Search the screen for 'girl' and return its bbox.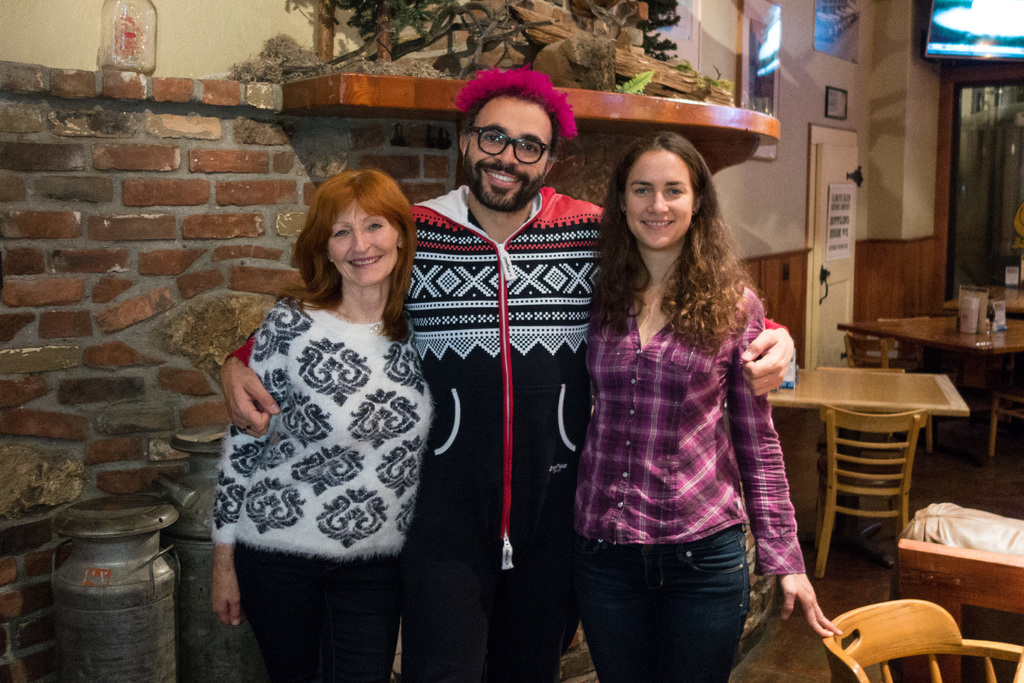
Found: (569, 128, 841, 682).
